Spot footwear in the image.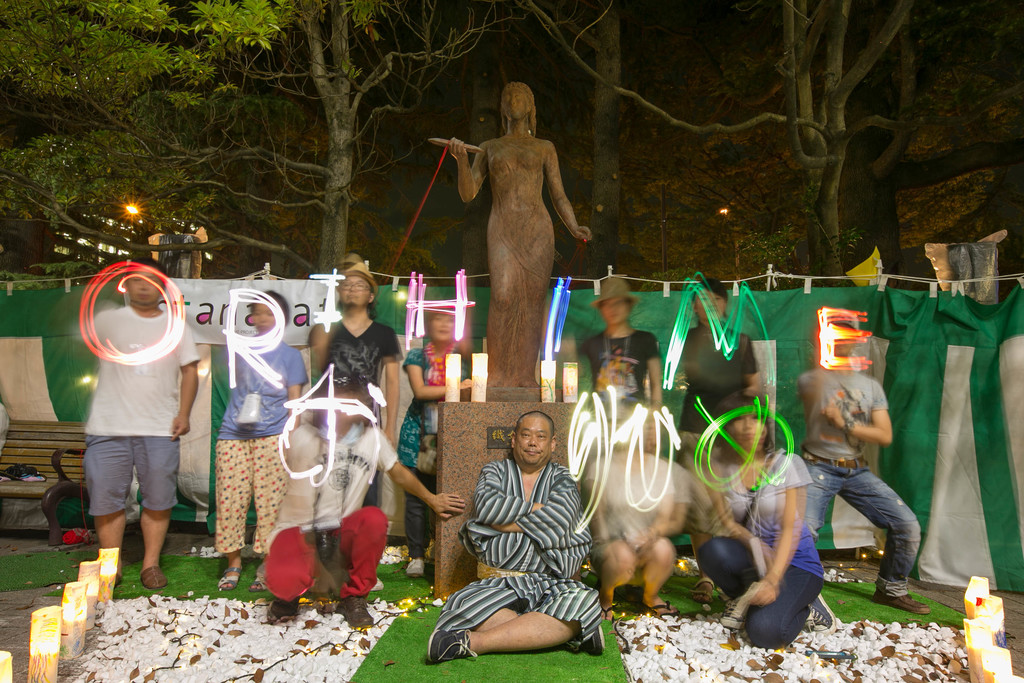
footwear found at [left=601, top=601, right=617, bottom=620].
